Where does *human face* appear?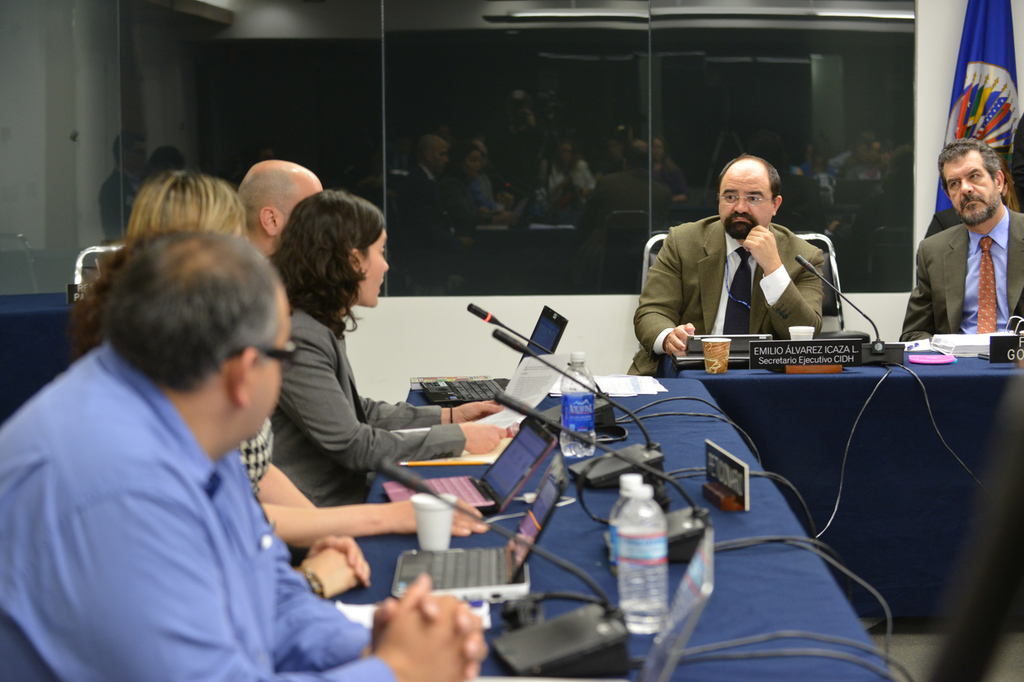
Appears at [left=244, top=306, right=285, bottom=440].
